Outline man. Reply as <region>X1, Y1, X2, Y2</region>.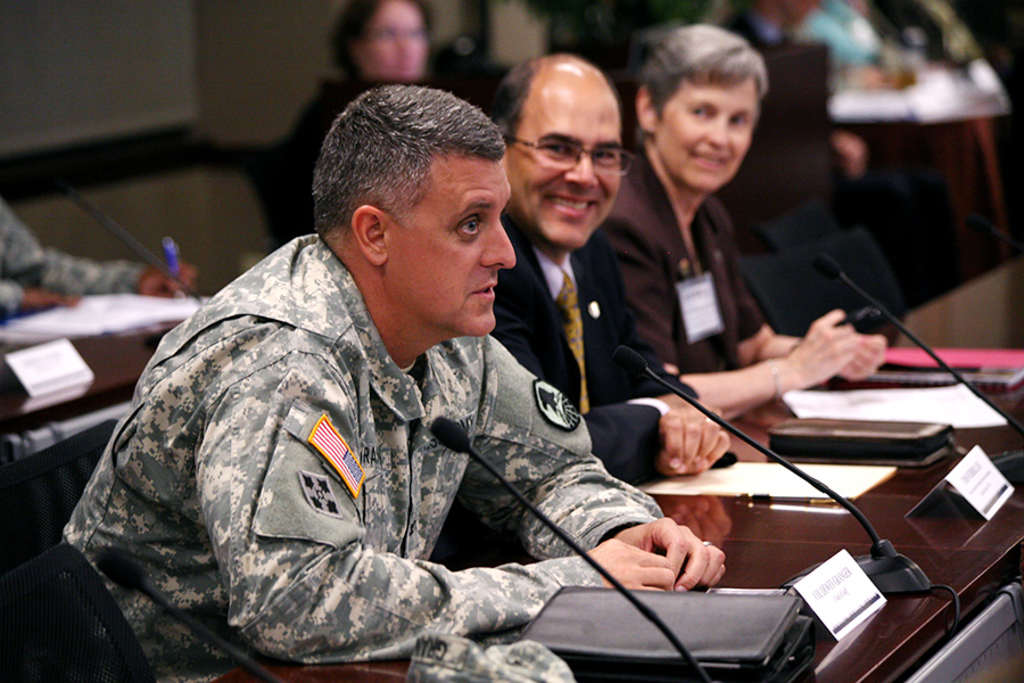
<region>457, 56, 728, 567</region>.
